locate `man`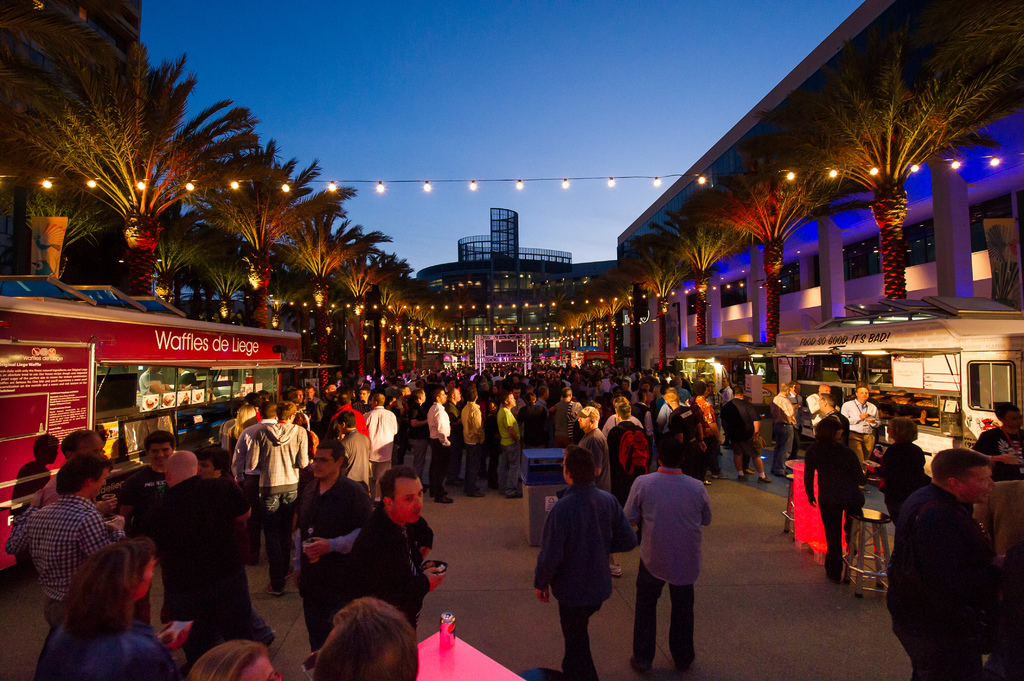
[x1=838, y1=386, x2=884, y2=470]
